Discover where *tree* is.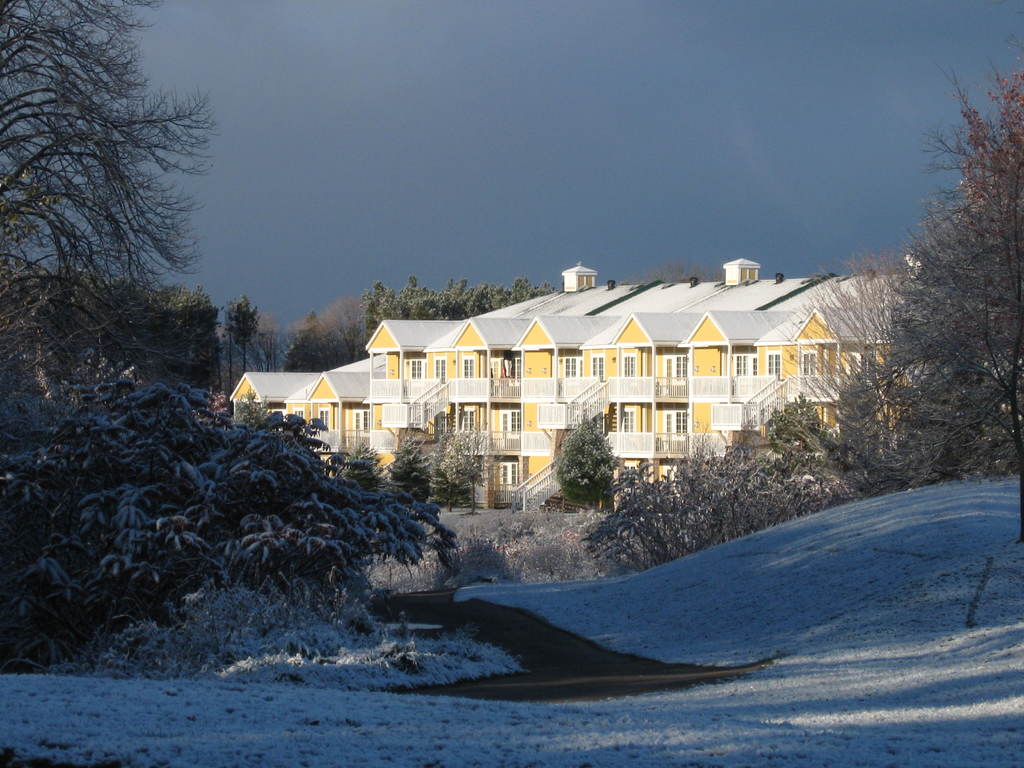
Discovered at 548:421:631:506.
